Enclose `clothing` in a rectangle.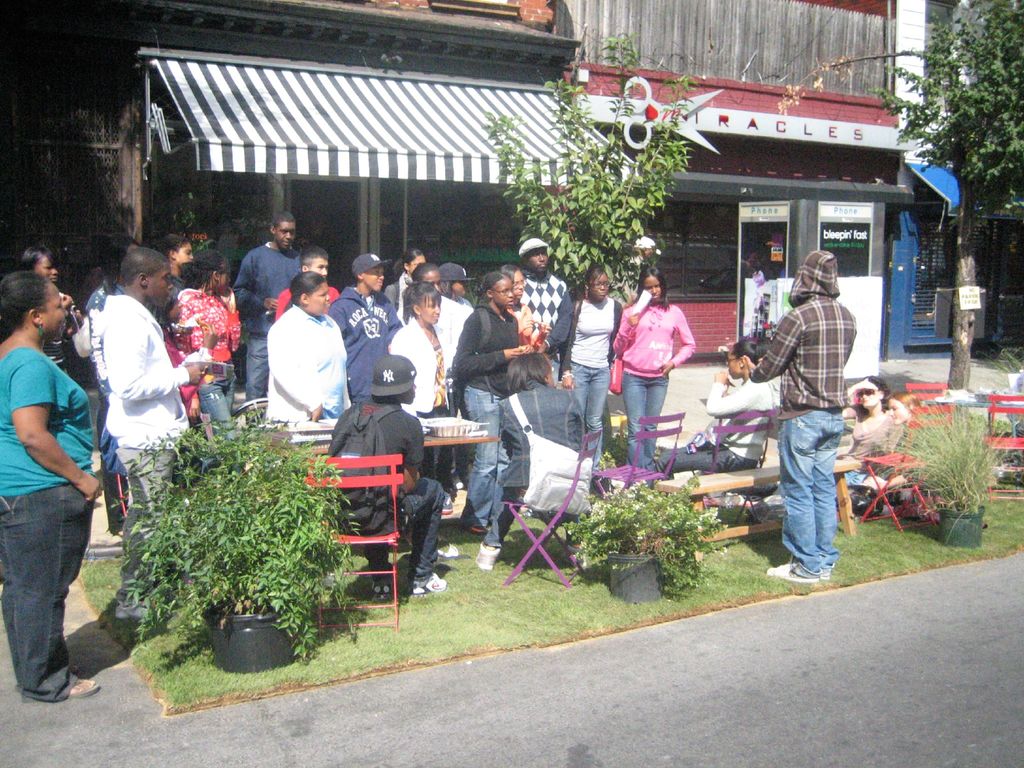
x1=521, y1=267, x2=566, y2=361.
